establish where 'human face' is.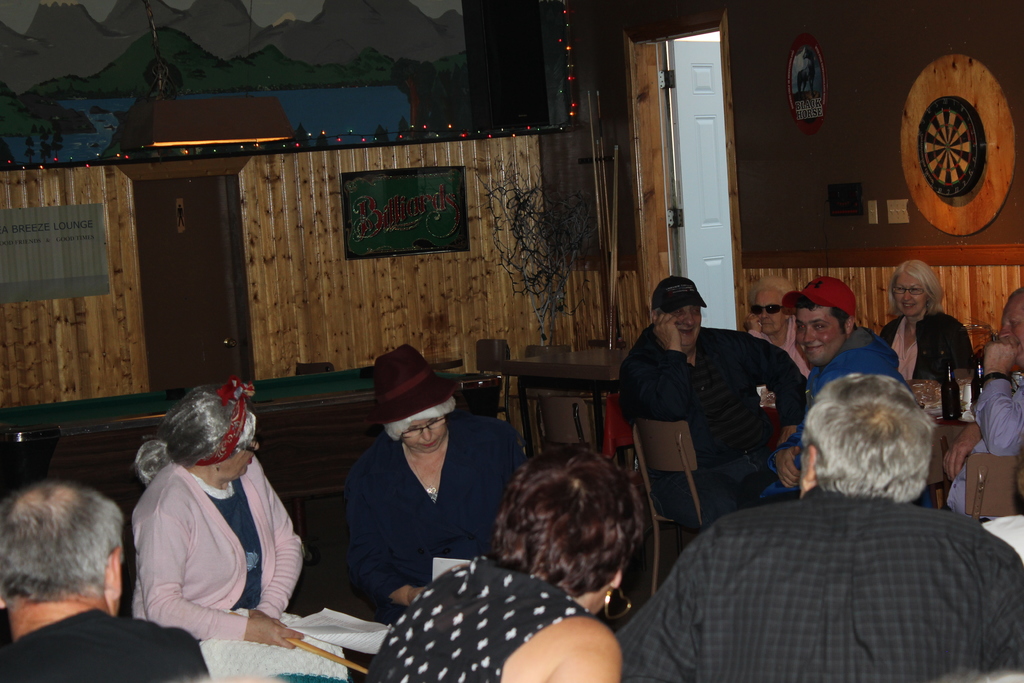
Established at l=750, t=293, r=788, b=336.
